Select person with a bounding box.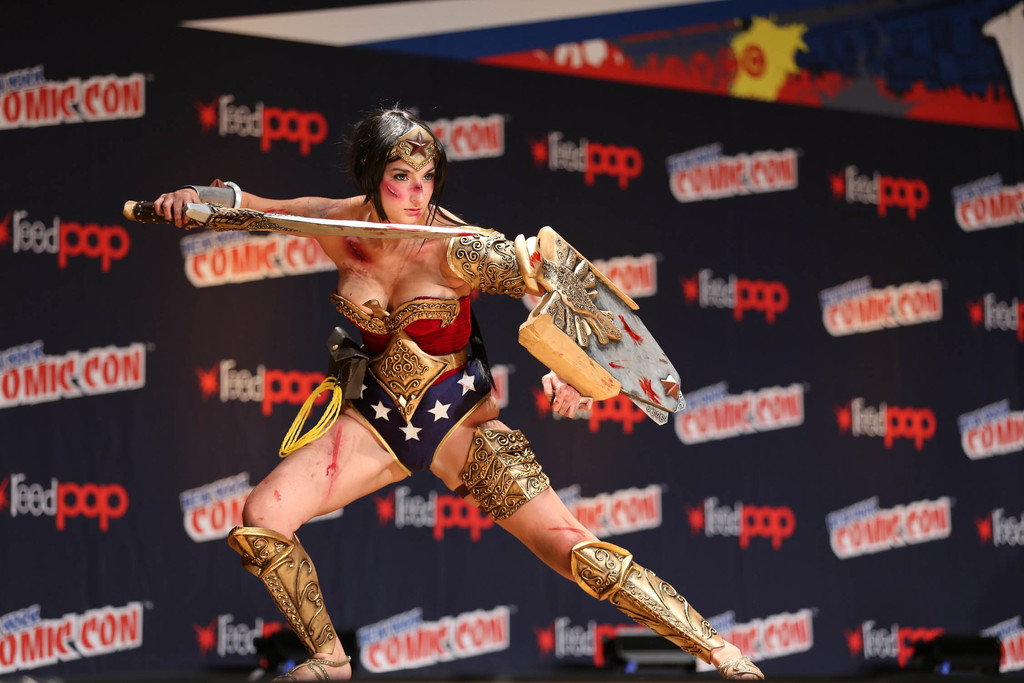
bbox=(143, 99, 765, 682).
